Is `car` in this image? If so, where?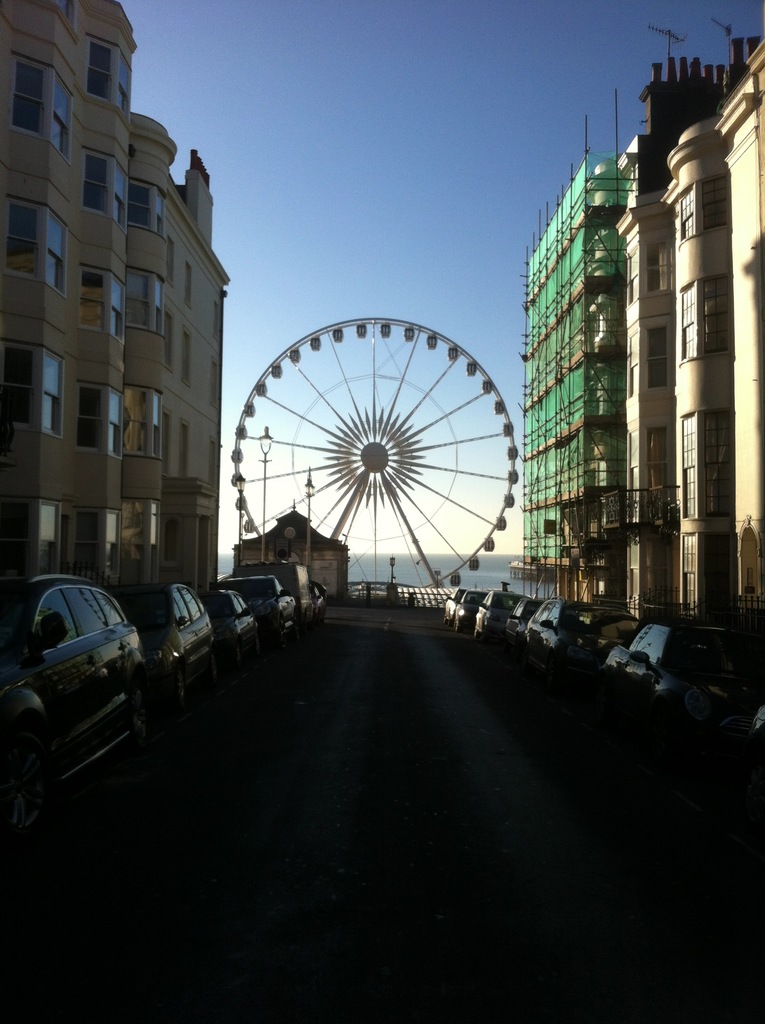
Yes, at left=460, top=595, right=486, bottom=631.
